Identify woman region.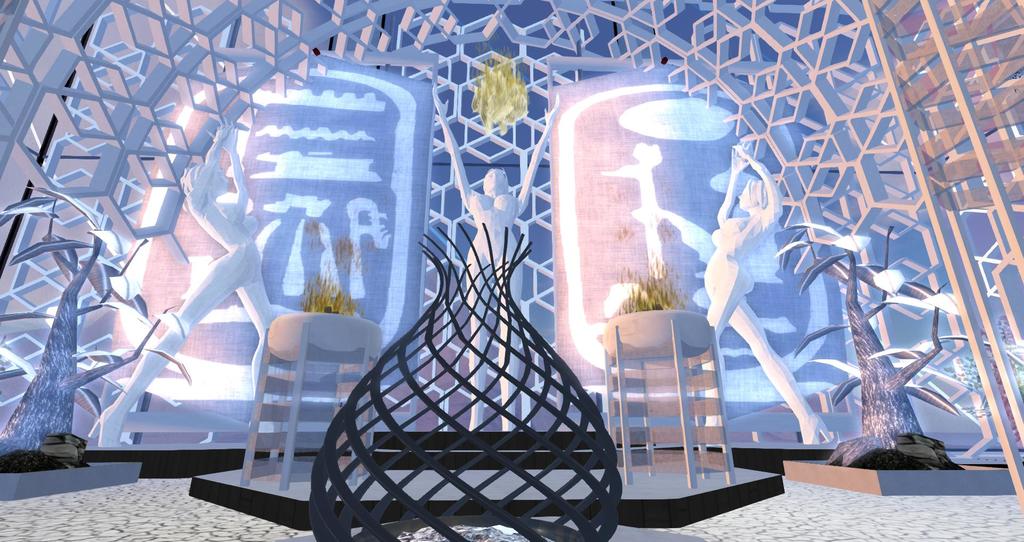
Region: [84, 115, 287, 456].
